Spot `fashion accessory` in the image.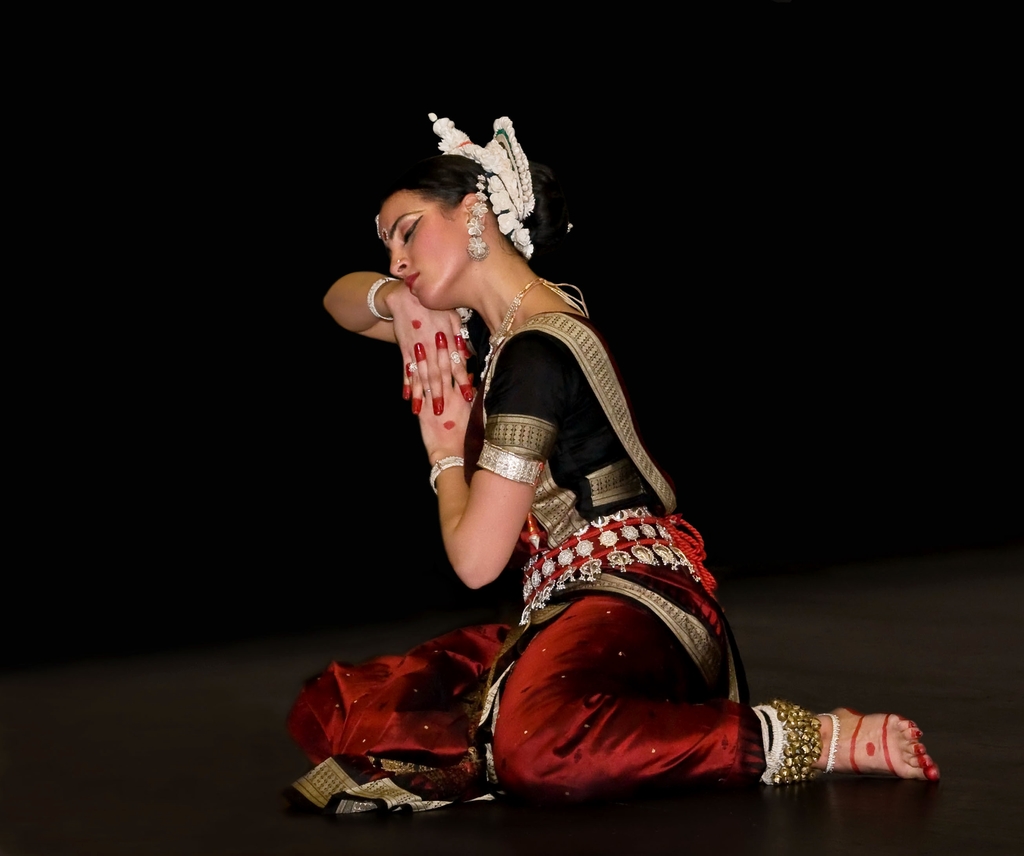
`fashion accessory` found at crop(478, 275, 590, 381).
